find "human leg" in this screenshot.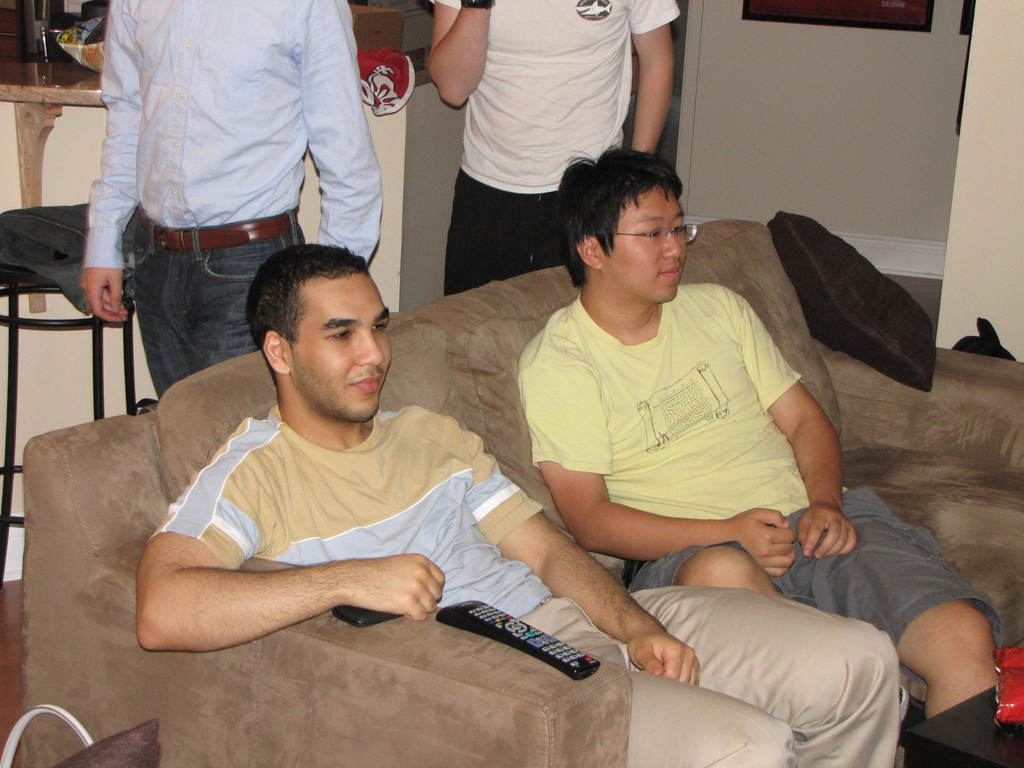
The bounding box for "human leg" is bbox=(791, 507, 1002, 766).
